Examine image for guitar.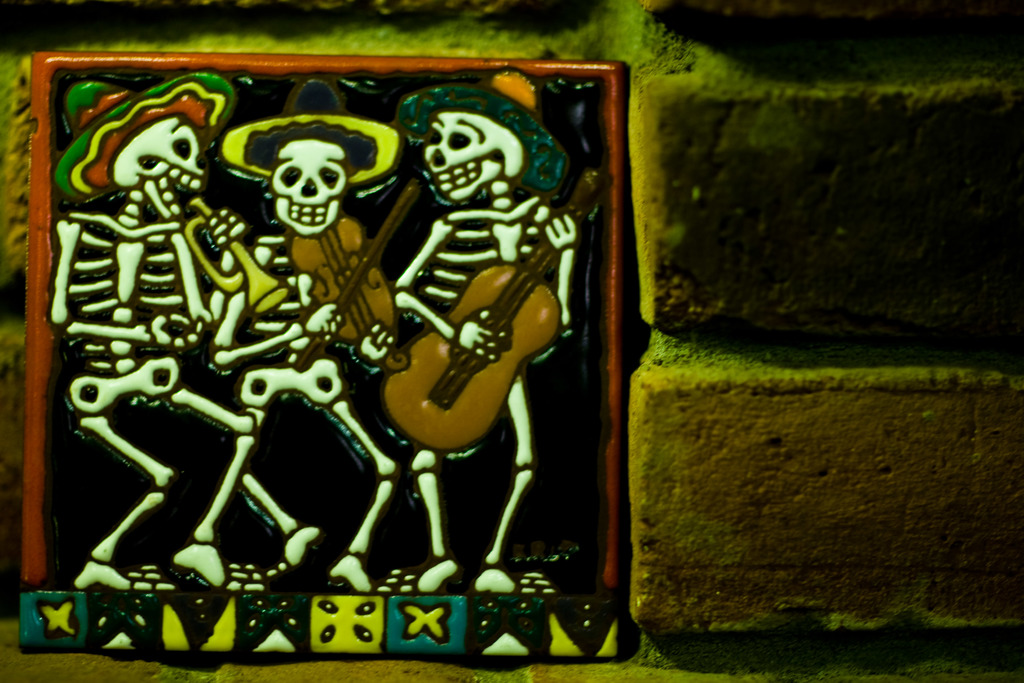
Examination result: x1=380 y1=168 x2=605 y2=452.
